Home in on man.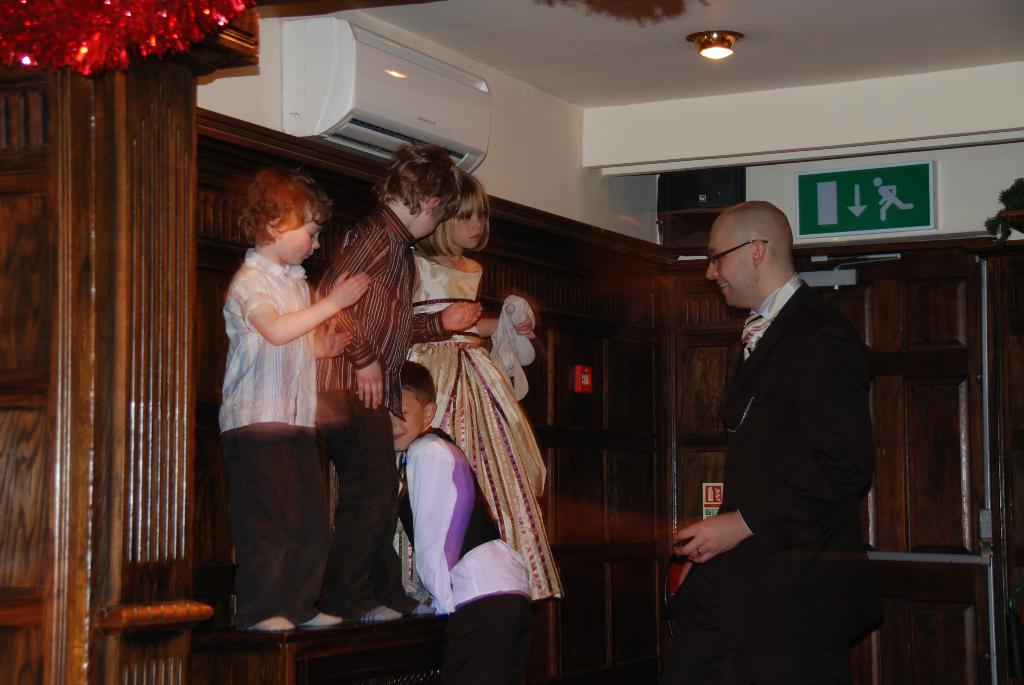
Homed in at (671, 169, 893, 661).
